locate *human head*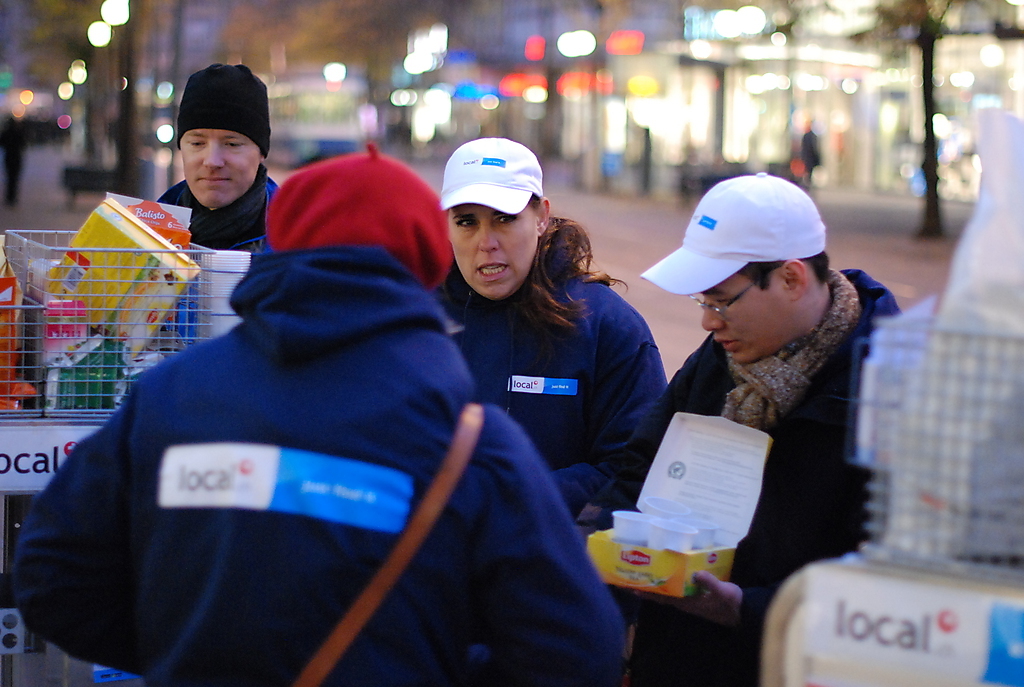
crop(443, 132, 551, 308)
